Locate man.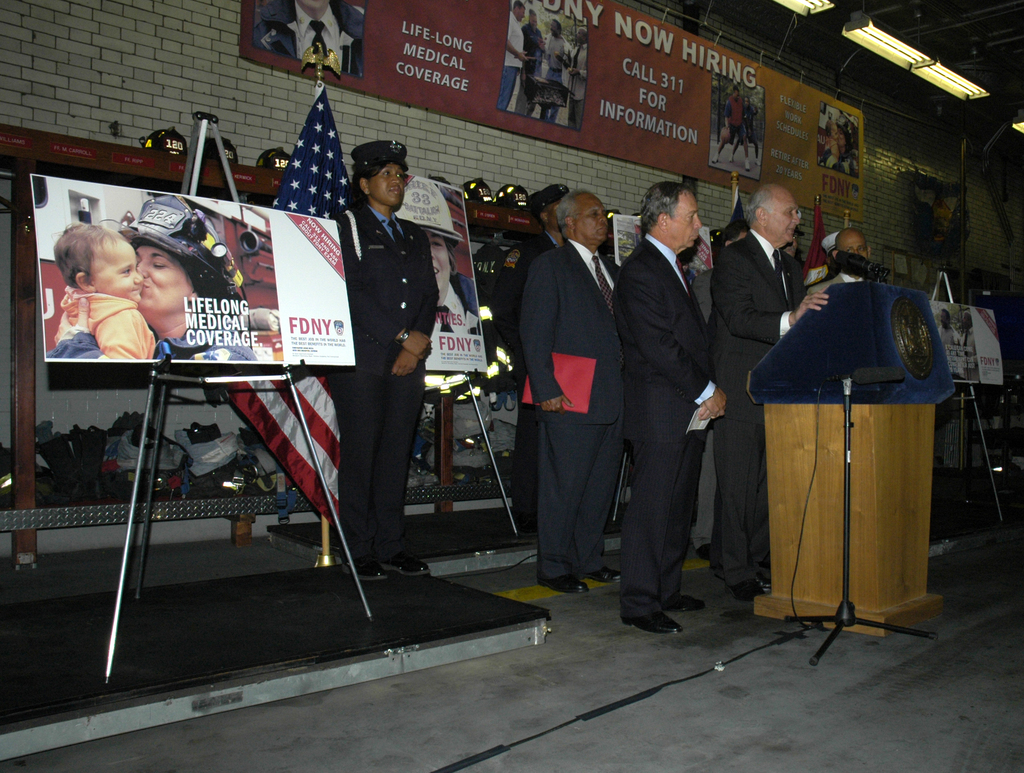
Bounding box: {"x1": 685, "y1": 218, "x2": 749, "y2": 562}.
